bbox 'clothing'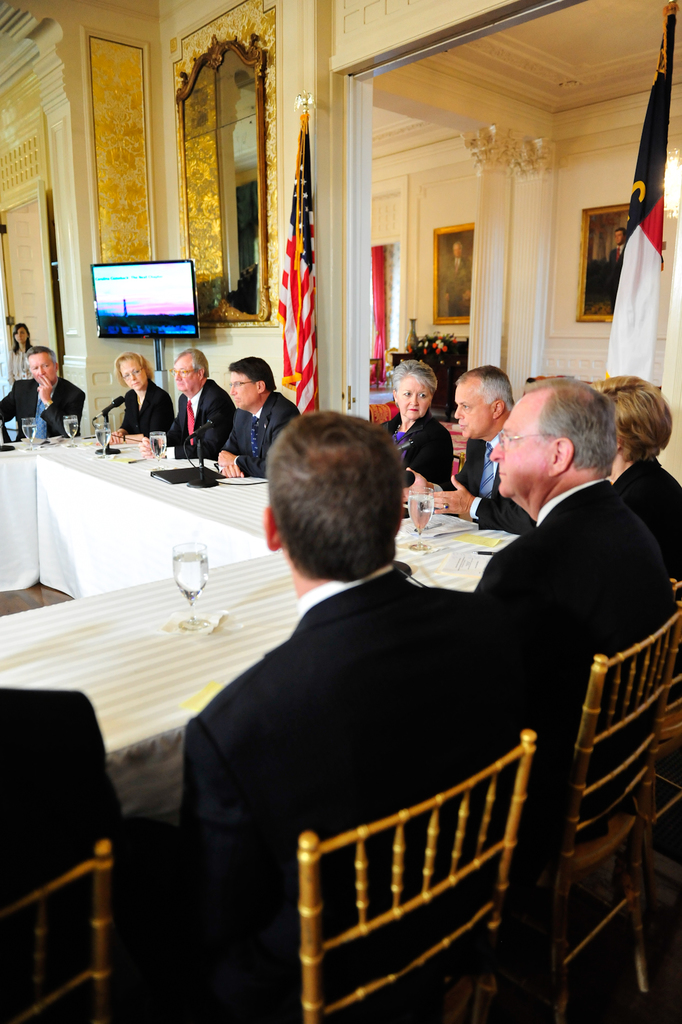
(x1=118, y1=383, x2=172, y2=438)
